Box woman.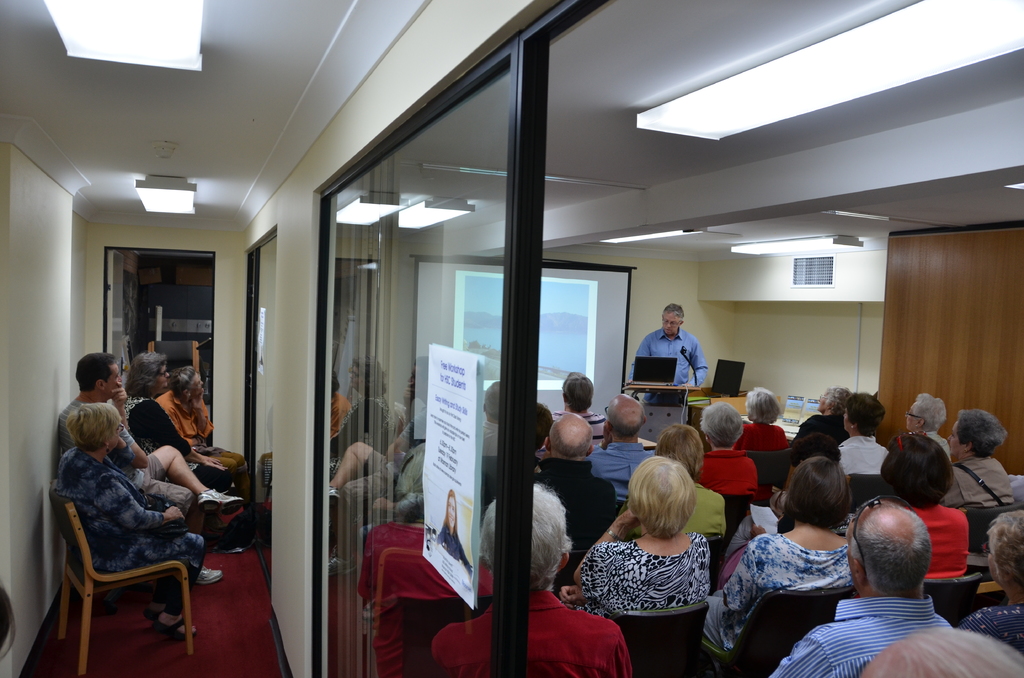
bbox=[106, 344, 223, 488].
